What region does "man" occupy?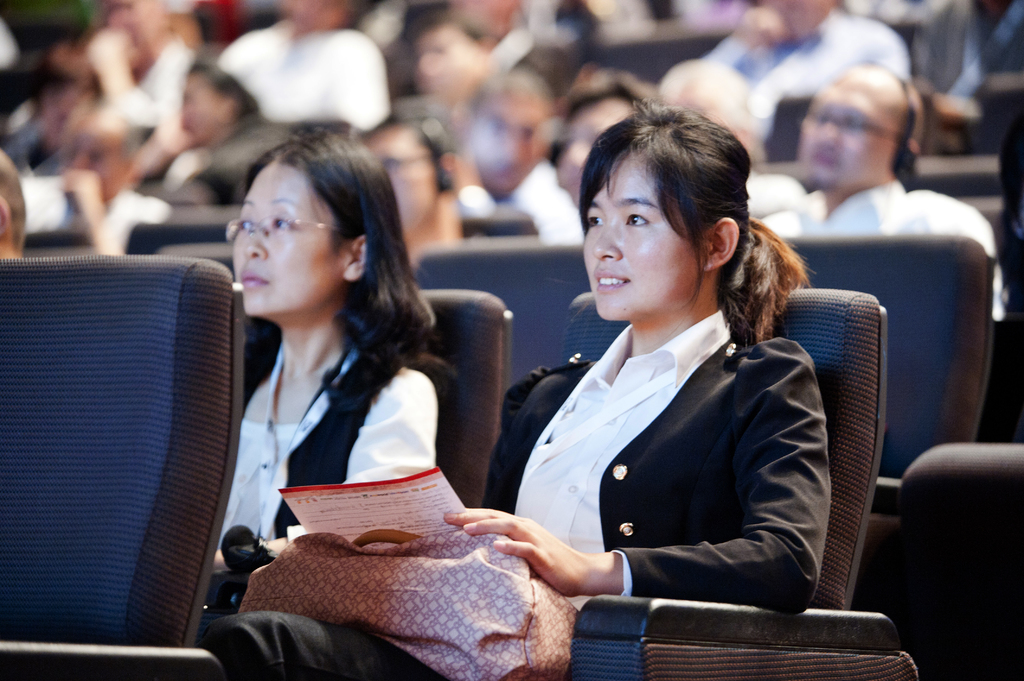
detection(759, 61, 1005, 317).
